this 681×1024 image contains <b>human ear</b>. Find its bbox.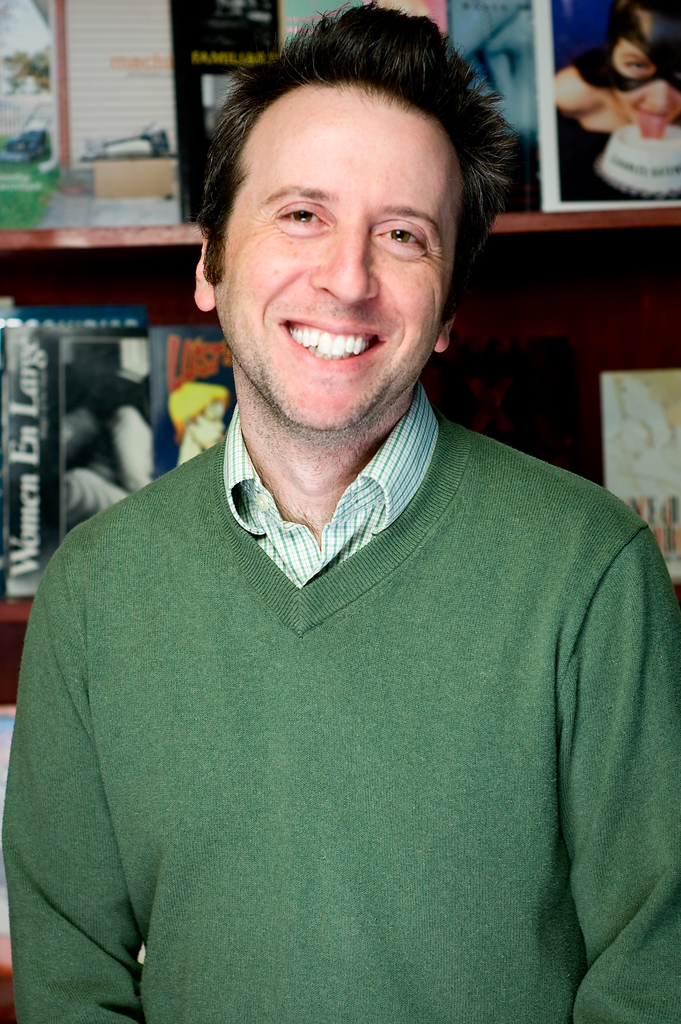
(left=431, top=298, right=461, bottom=356).
